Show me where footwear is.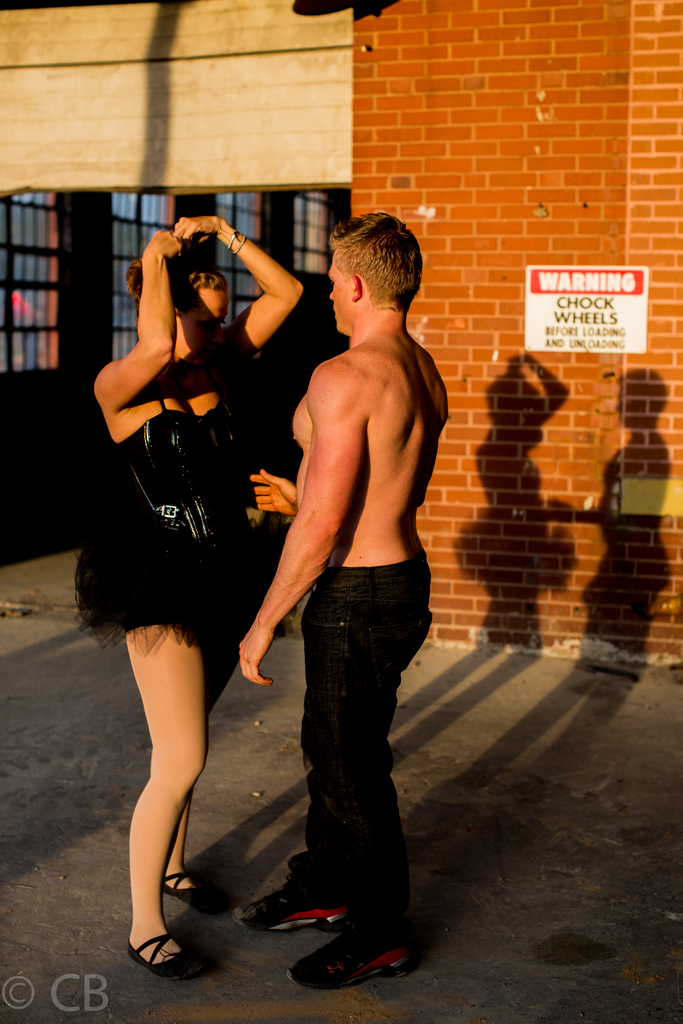
footwear is at <box>231,872,354,931</box>.
